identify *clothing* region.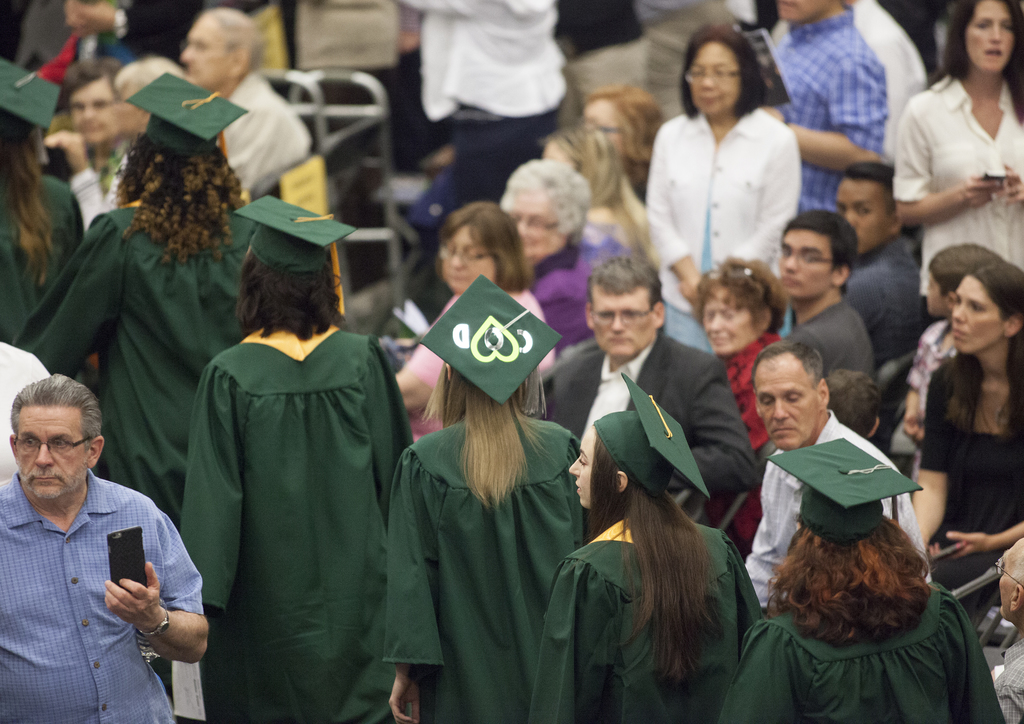
Region: {"left": 8, "top": 198, "right": 259, "bottom": 522}.
